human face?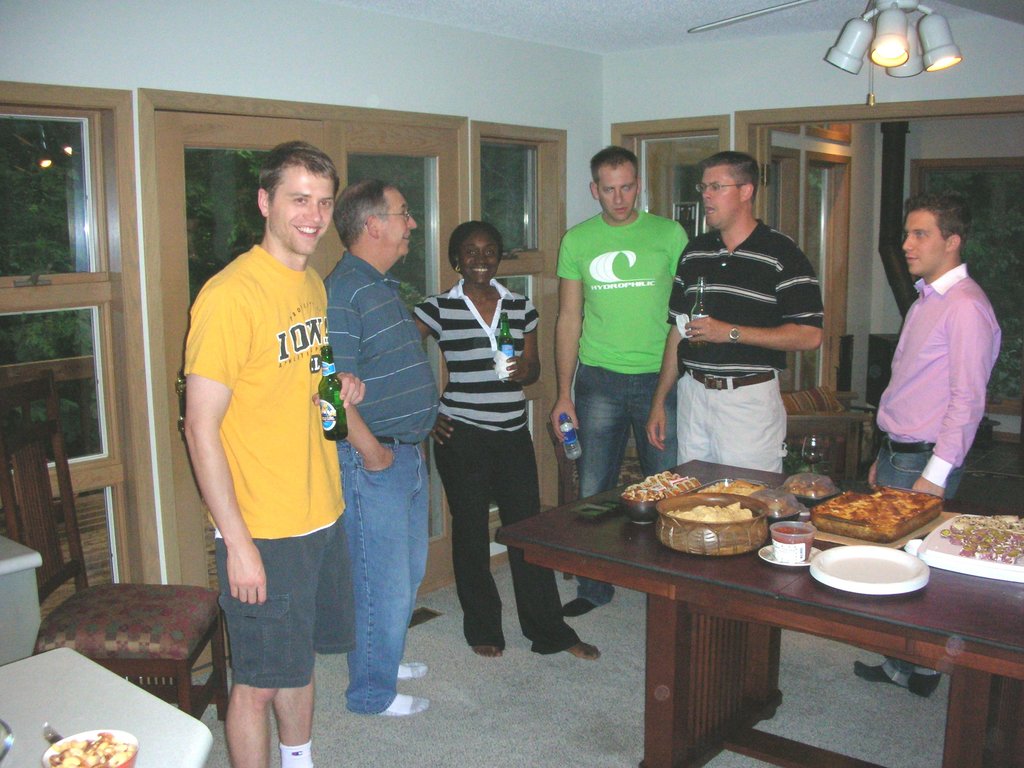
698, 161, 740, 230
